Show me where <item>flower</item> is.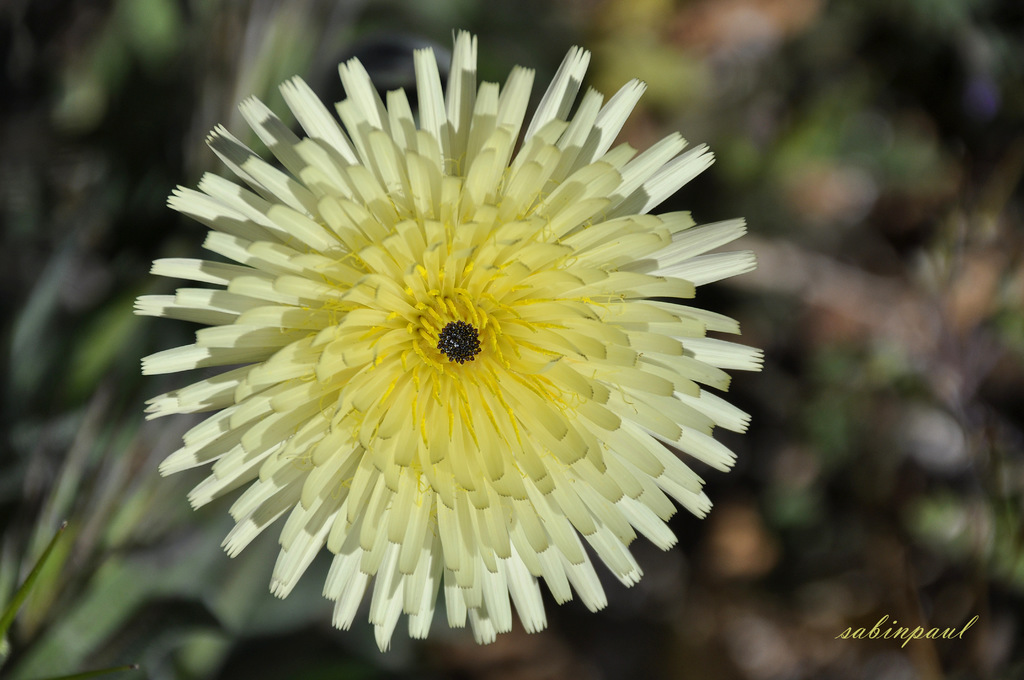
<item>flower</item> is at 136, 47, 785, 666.
